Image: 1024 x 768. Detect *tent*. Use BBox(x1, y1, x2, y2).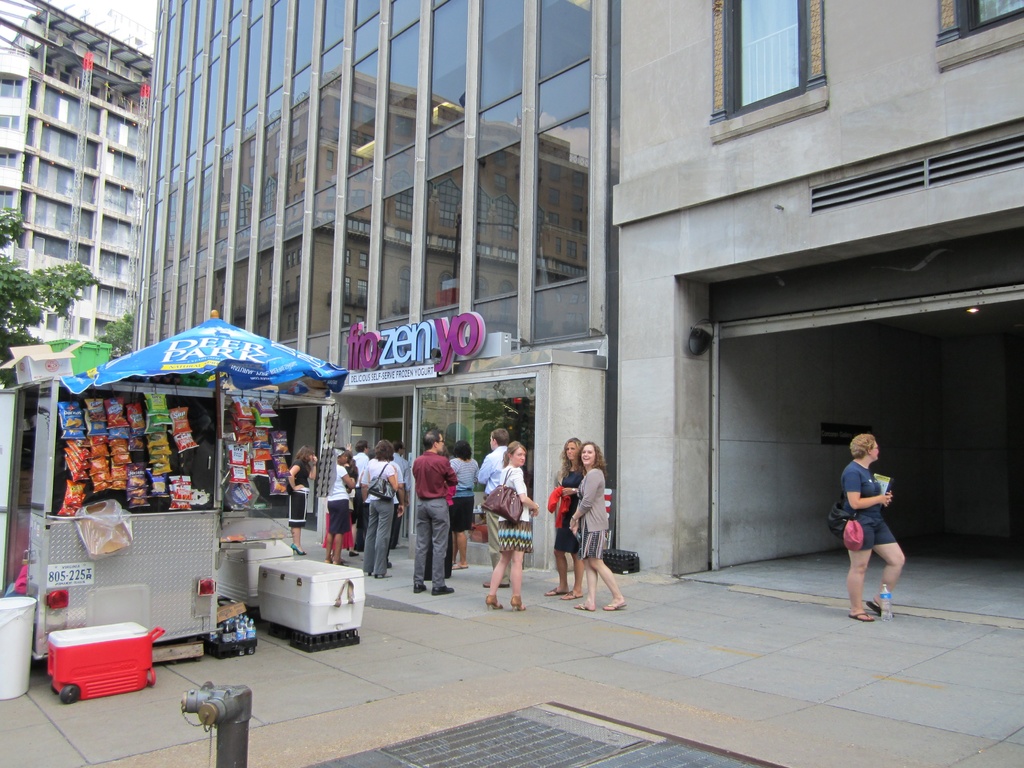
BBox(57, 305, 349, 514).
